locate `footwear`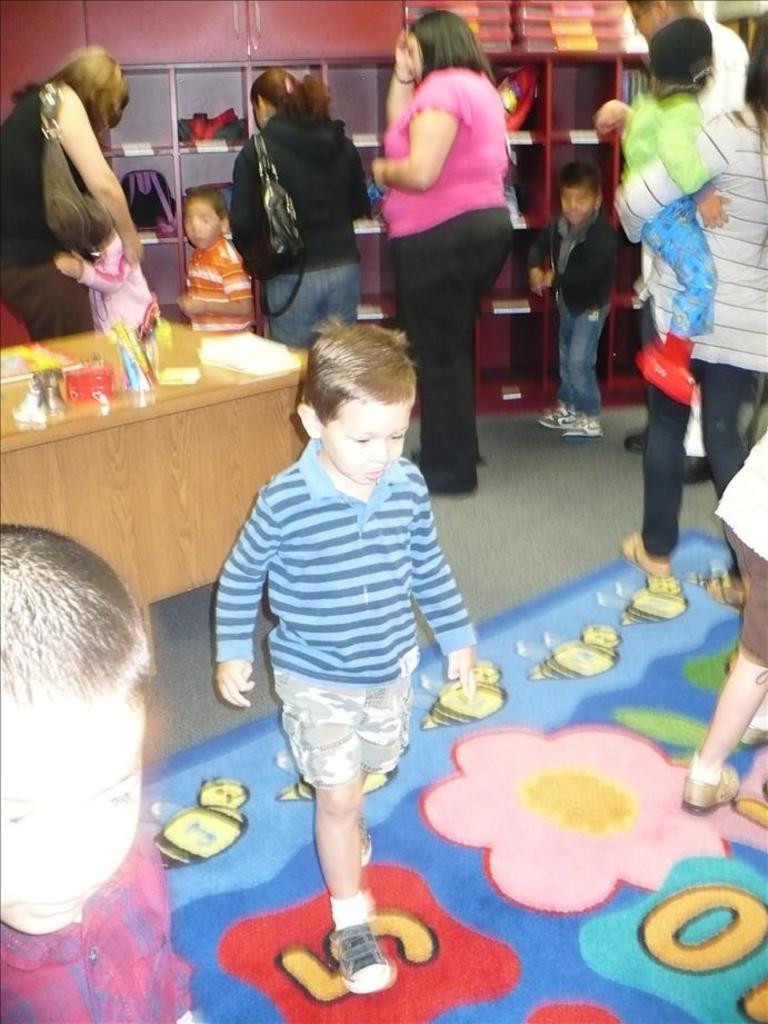
detection(624, 533, 679, 583)
